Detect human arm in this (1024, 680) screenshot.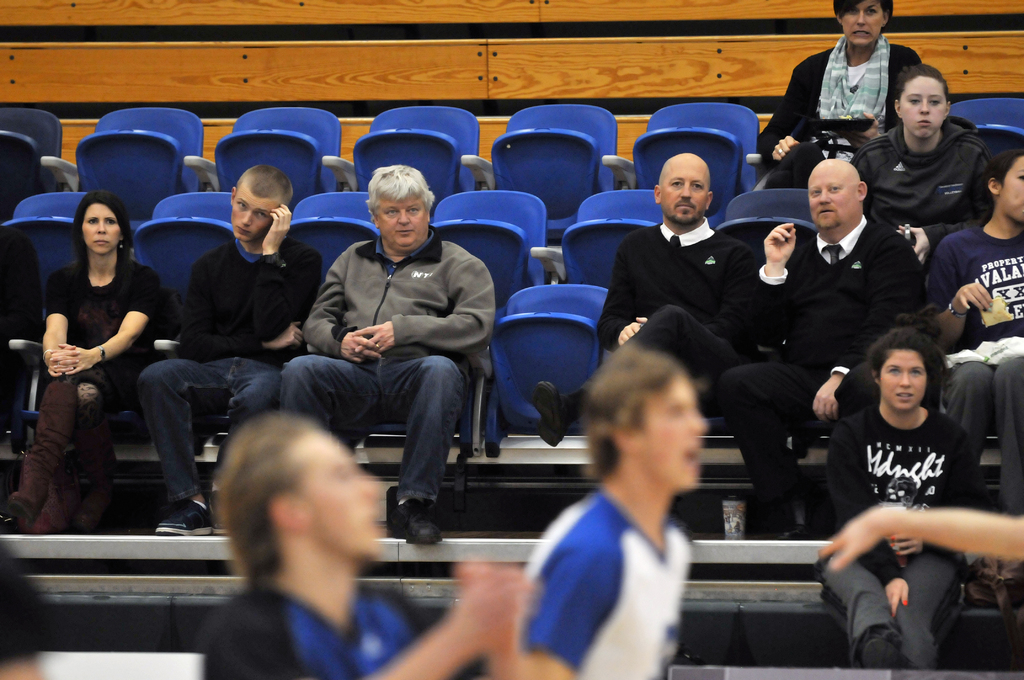
Detection: detection(358, 563, 540, 679).
